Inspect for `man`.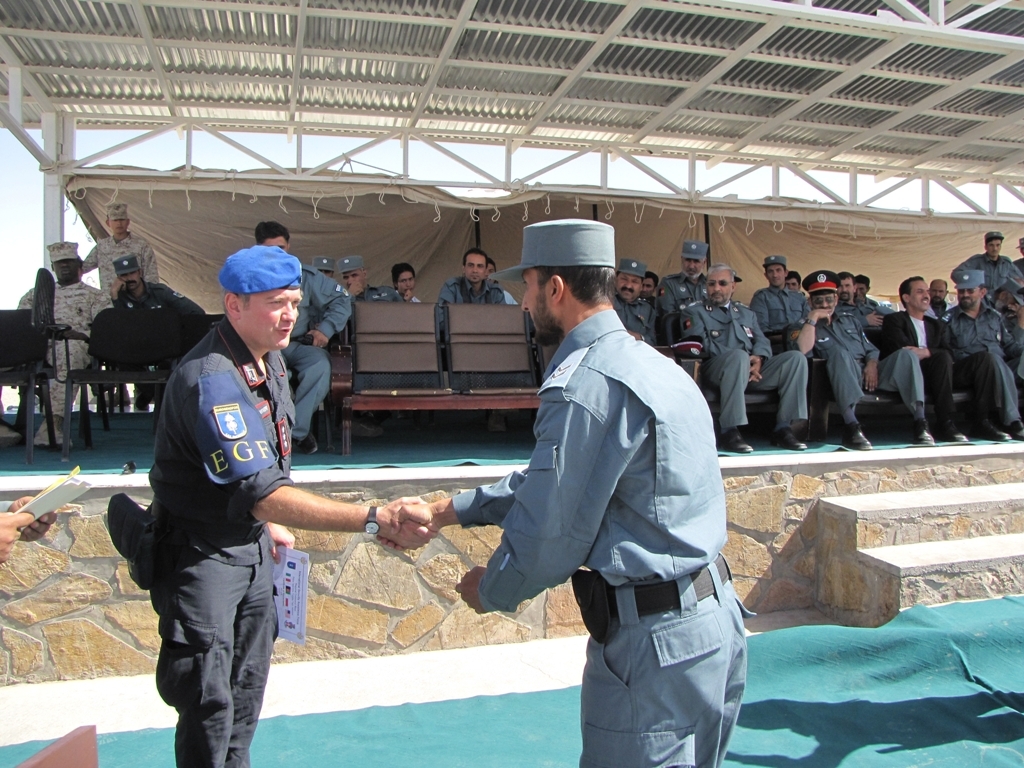
Inspection: box(662, 242, 711, 320).
